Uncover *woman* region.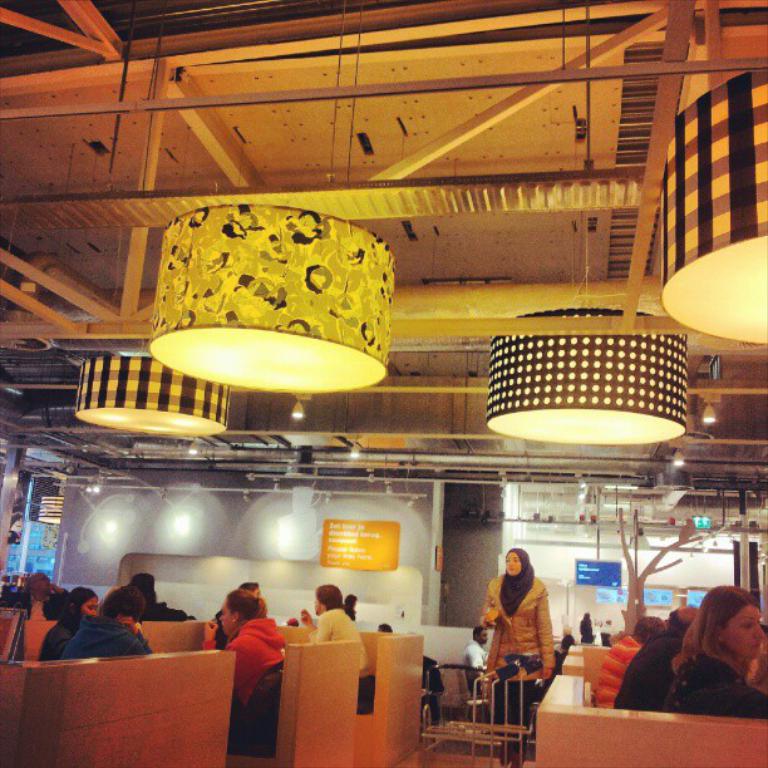
Uncovered: [38,590,98,660].
